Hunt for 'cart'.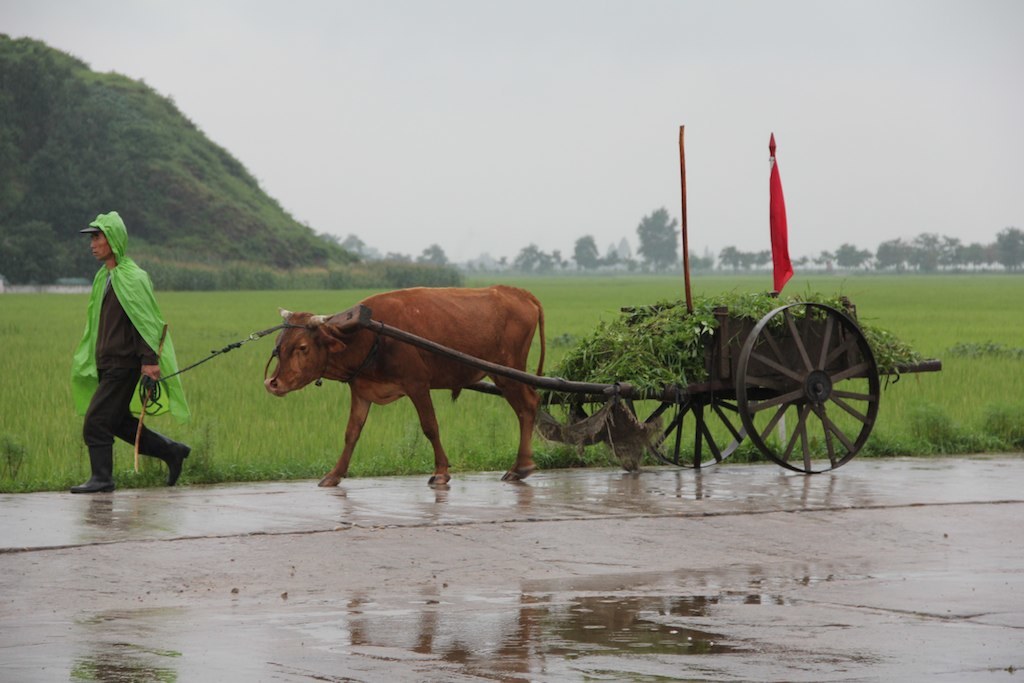
Hunted down at (339, 302, 940, 473).
